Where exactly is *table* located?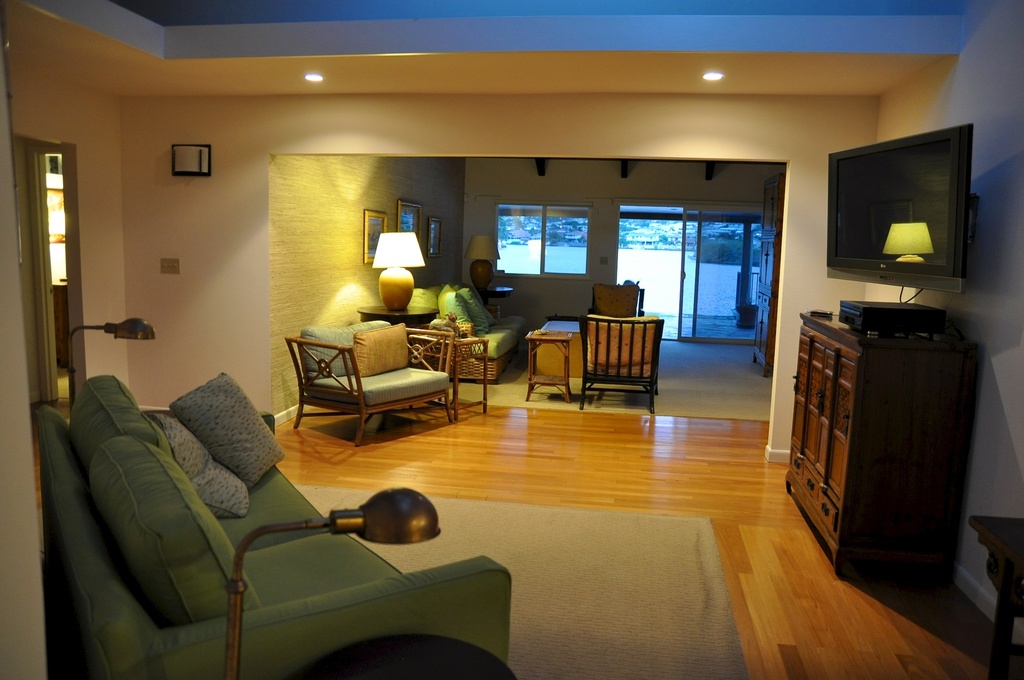
Its bounding box is BBox(477, 284, 511, 312).
